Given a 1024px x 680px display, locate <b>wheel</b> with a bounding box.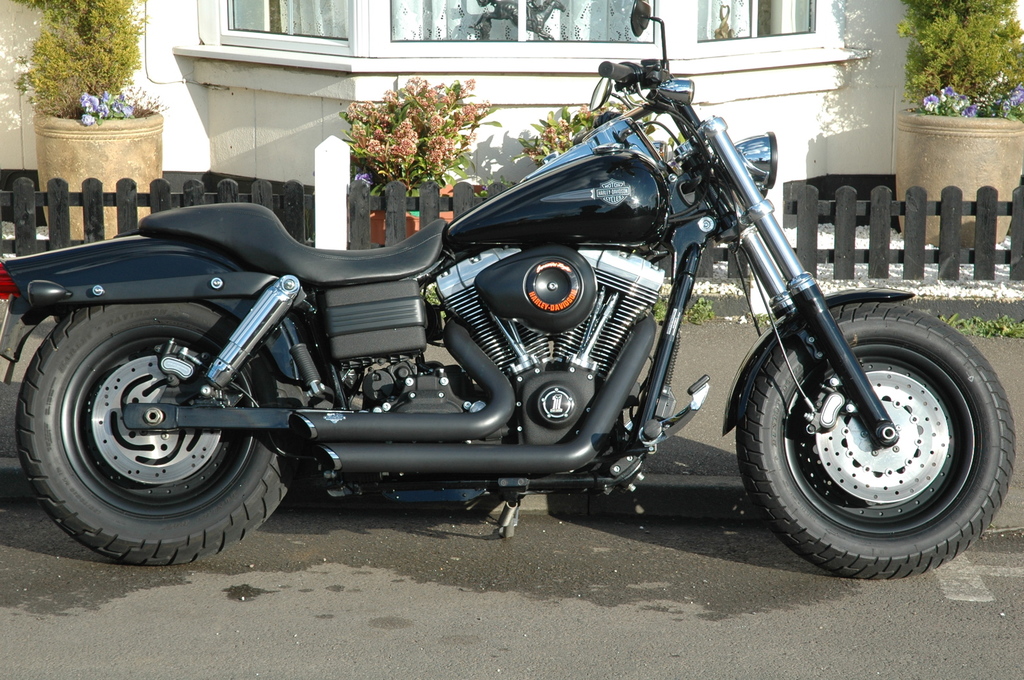
Located: x1=751 y1=306 x2=998 y2=569.
